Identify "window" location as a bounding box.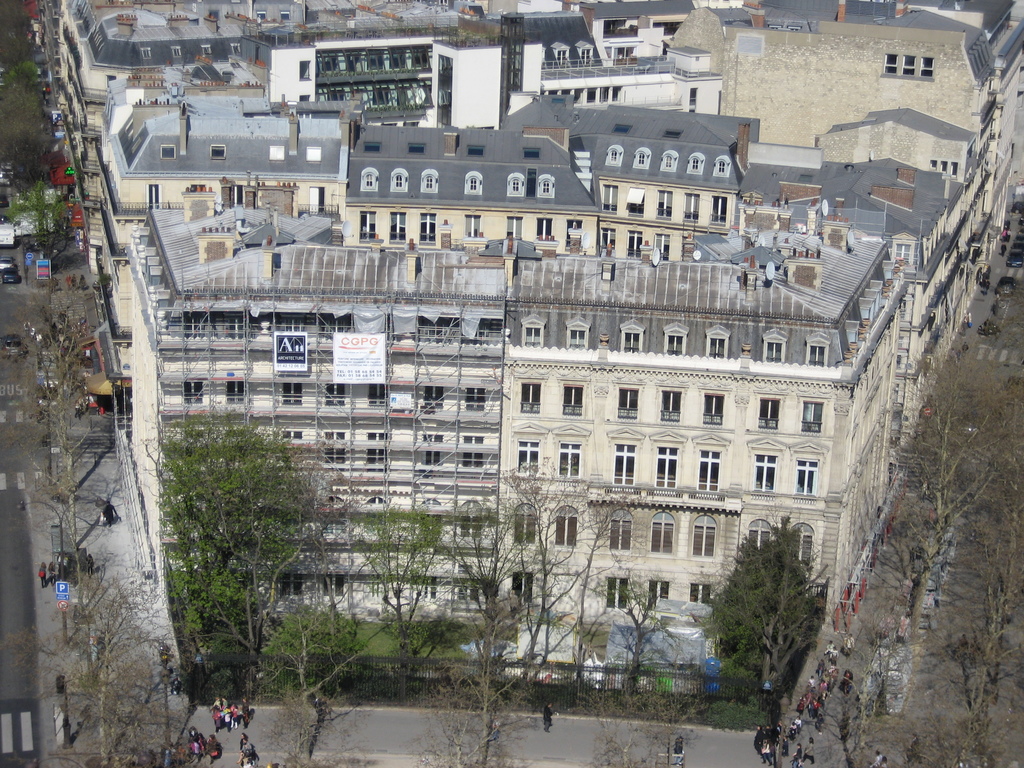
l=619, t=440, r=636, b=482.
